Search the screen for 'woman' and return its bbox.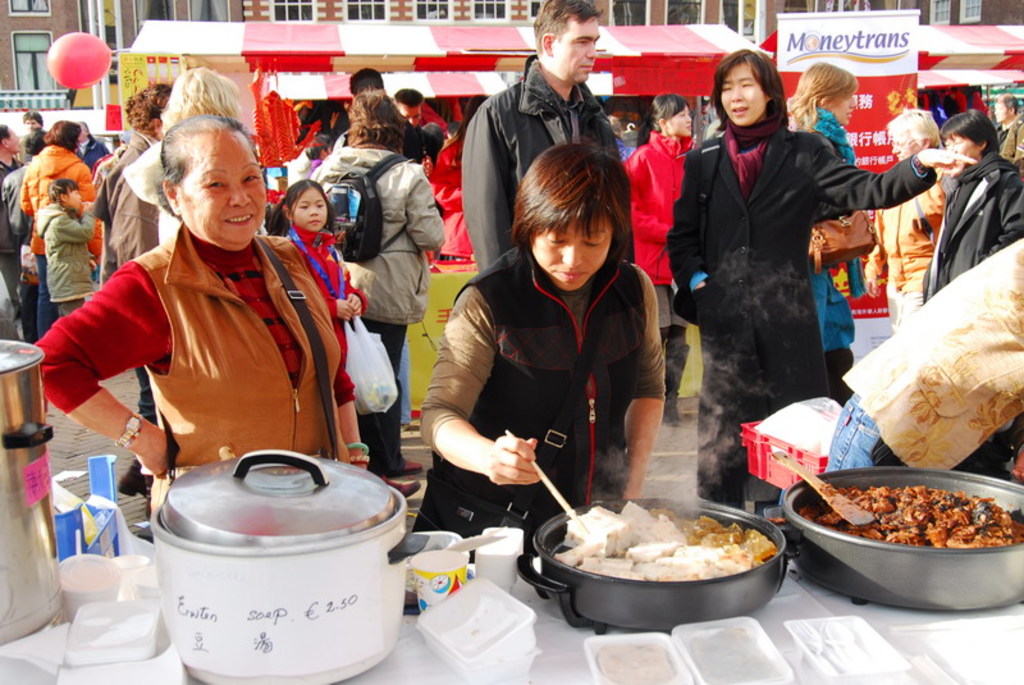
Found: locate(24, 120, 105, 343).
